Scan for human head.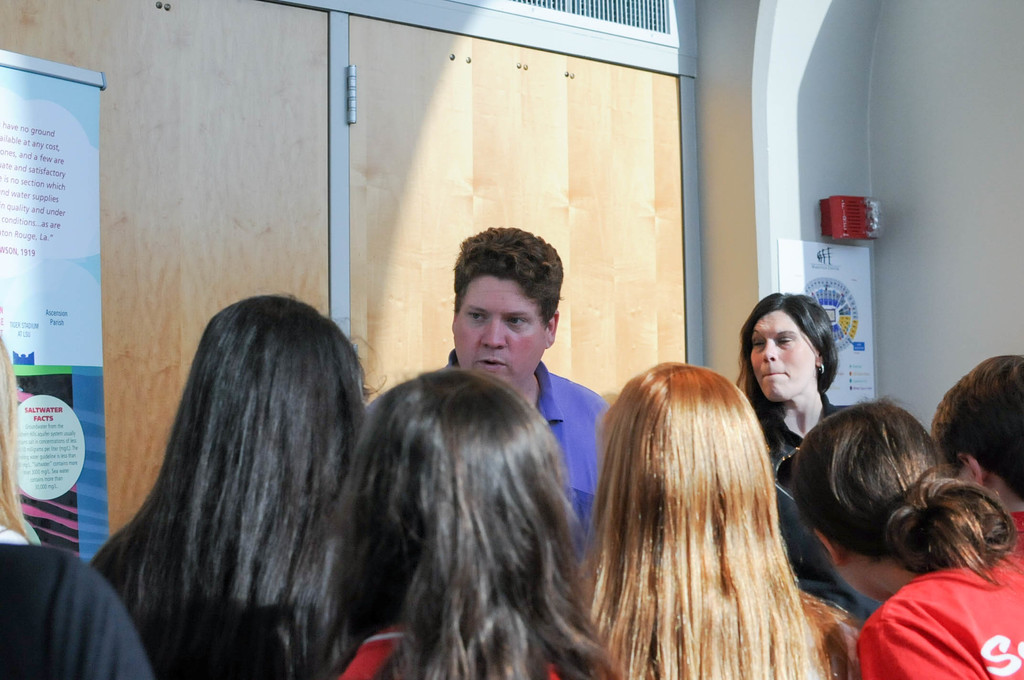
Scan result: bbox=(446, 229, 574, 380).
